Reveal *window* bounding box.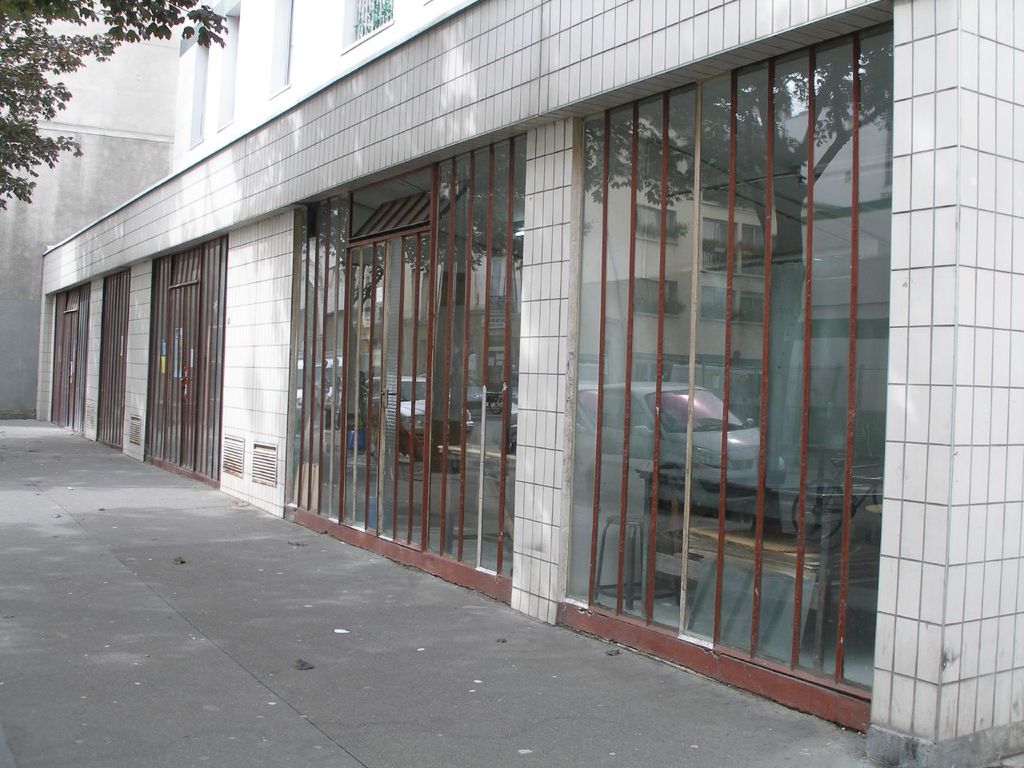
Revealed: {"left": 142, "top": 238, "right": 227, "bottom": 486}.
